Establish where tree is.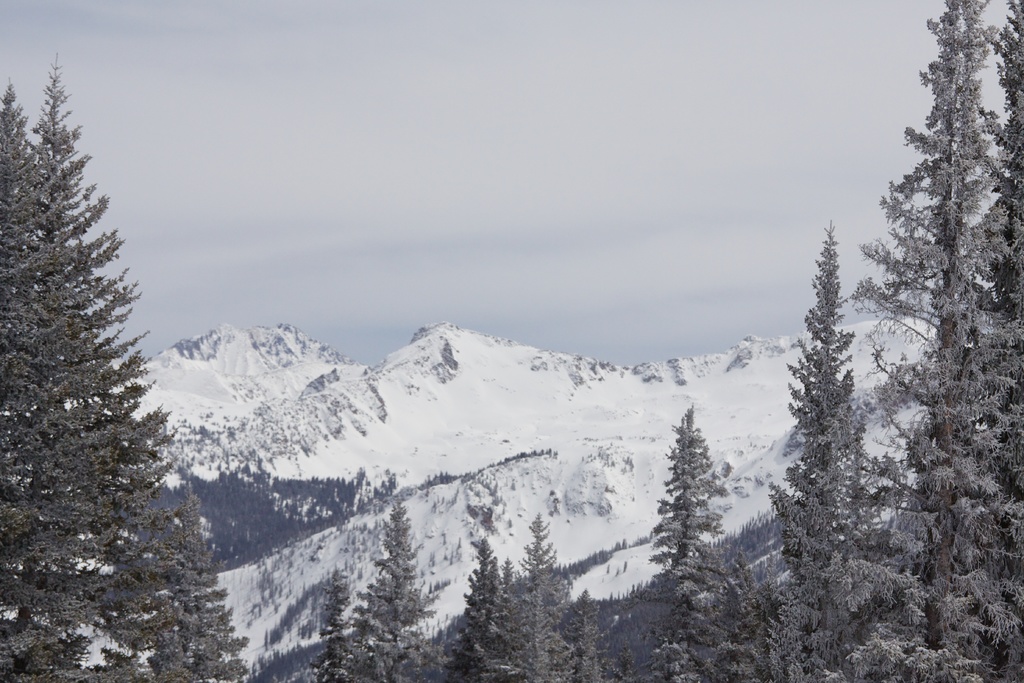
Established at rect(148, 469, 248, 682).
